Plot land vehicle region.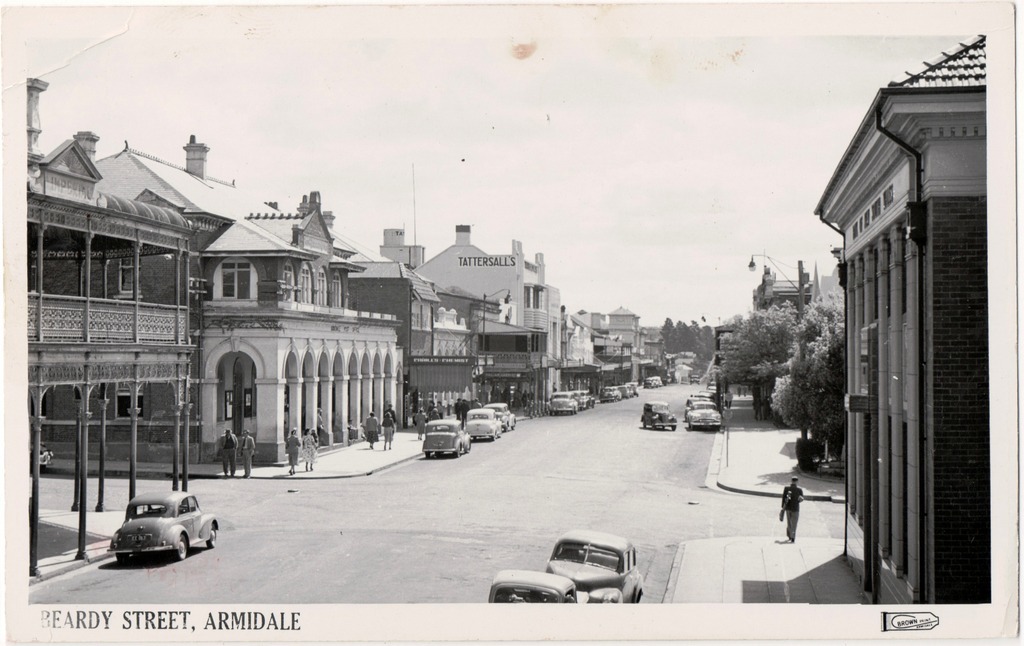
Plotted at [x1=529, y1=524, x2=650, y2=611].
